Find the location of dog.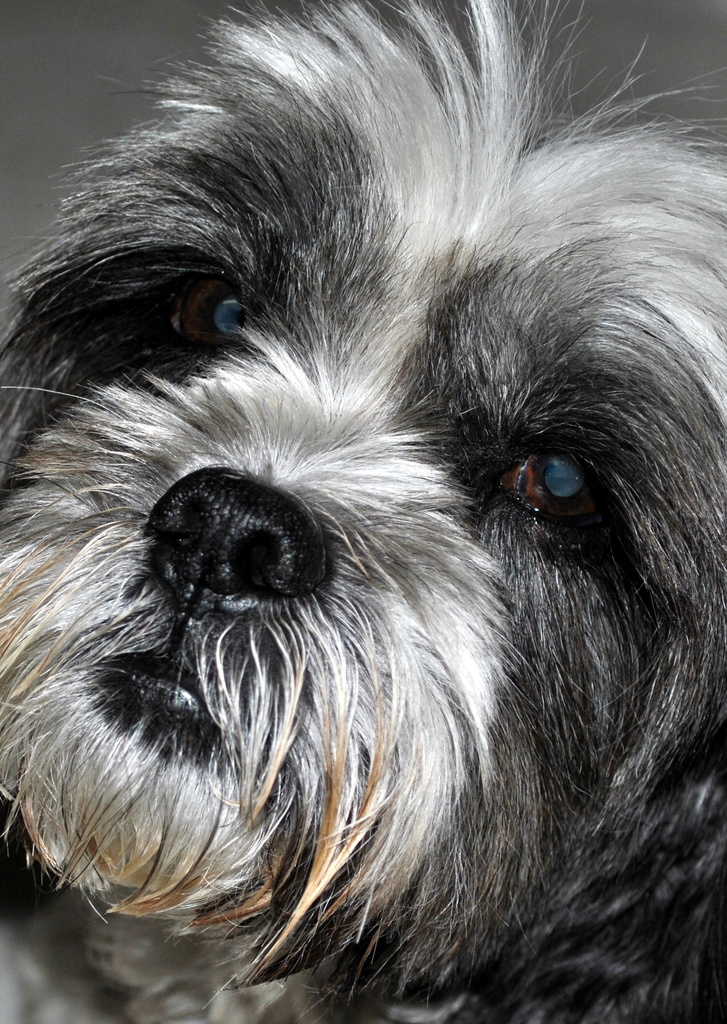
Location: [0, 0, 726, 1023].
